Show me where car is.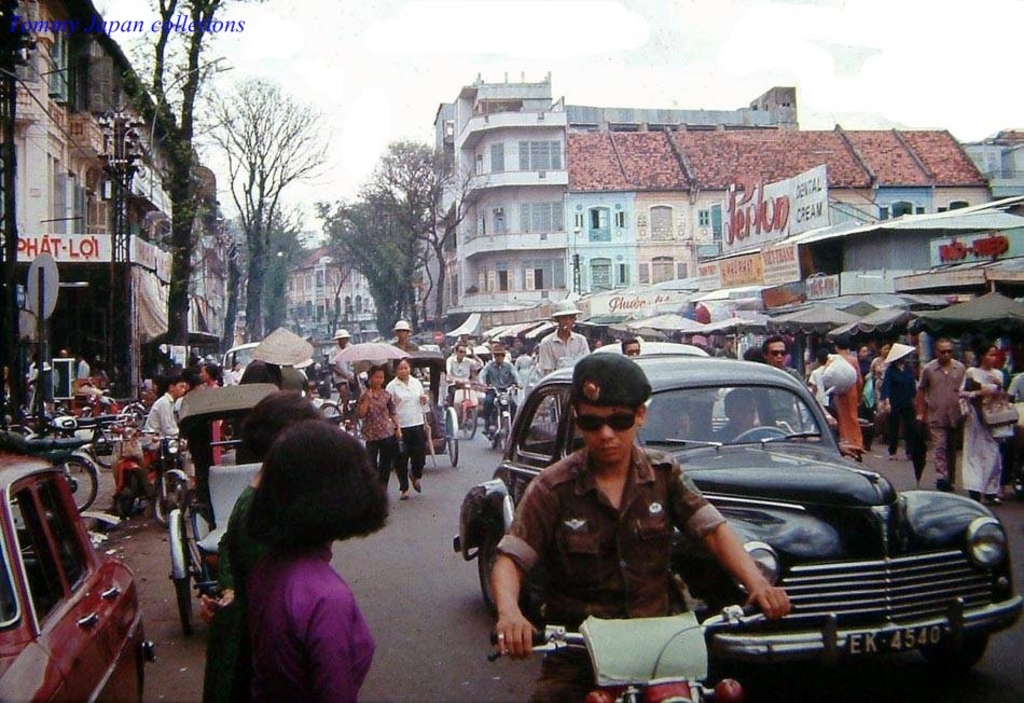
car is at {"left": 0, "top": 451, "right": 154, "bottom": 702}.
